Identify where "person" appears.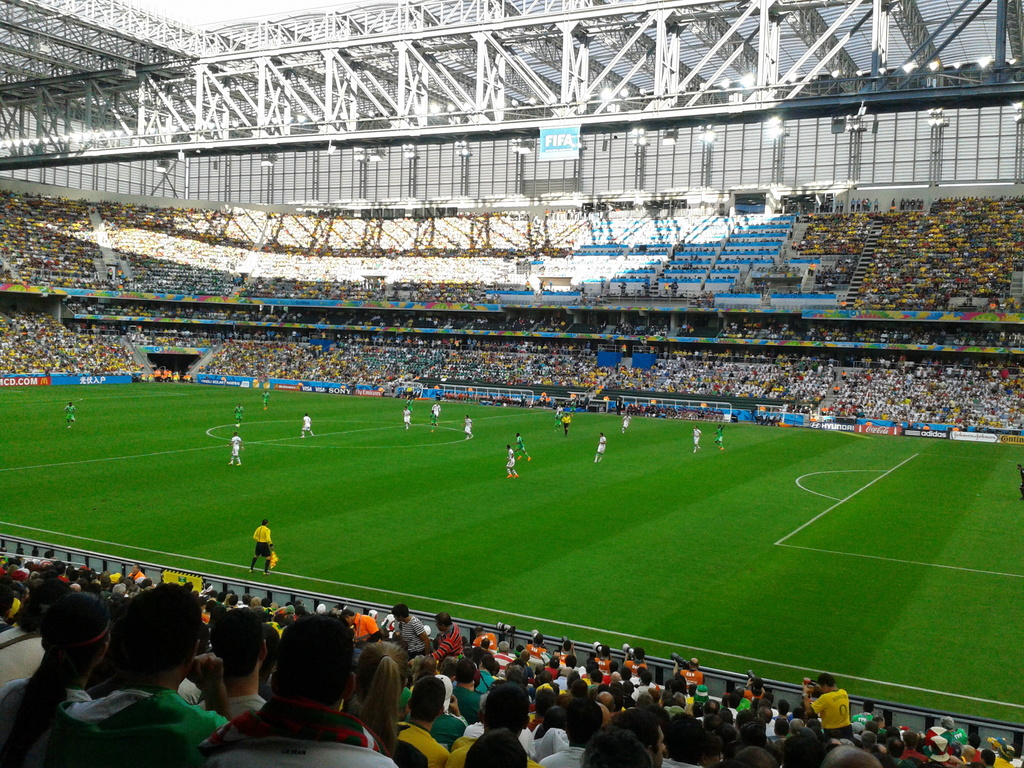
Appears at 592, 430, 609, 464.
